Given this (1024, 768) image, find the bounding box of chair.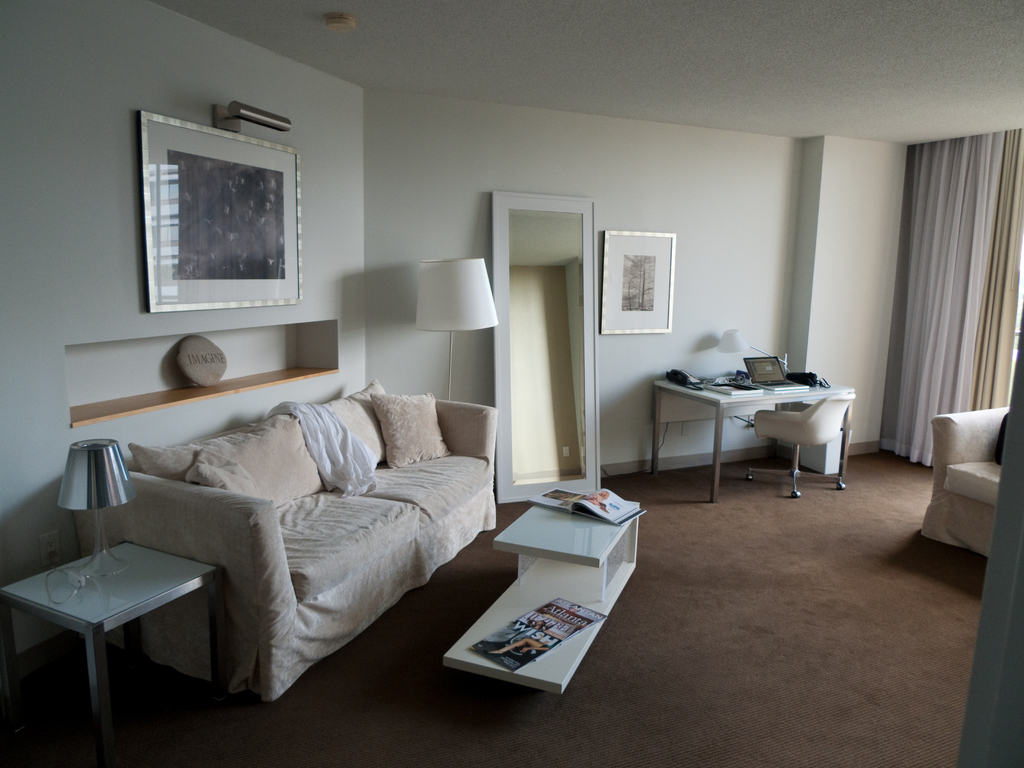
742/393/858/502.
